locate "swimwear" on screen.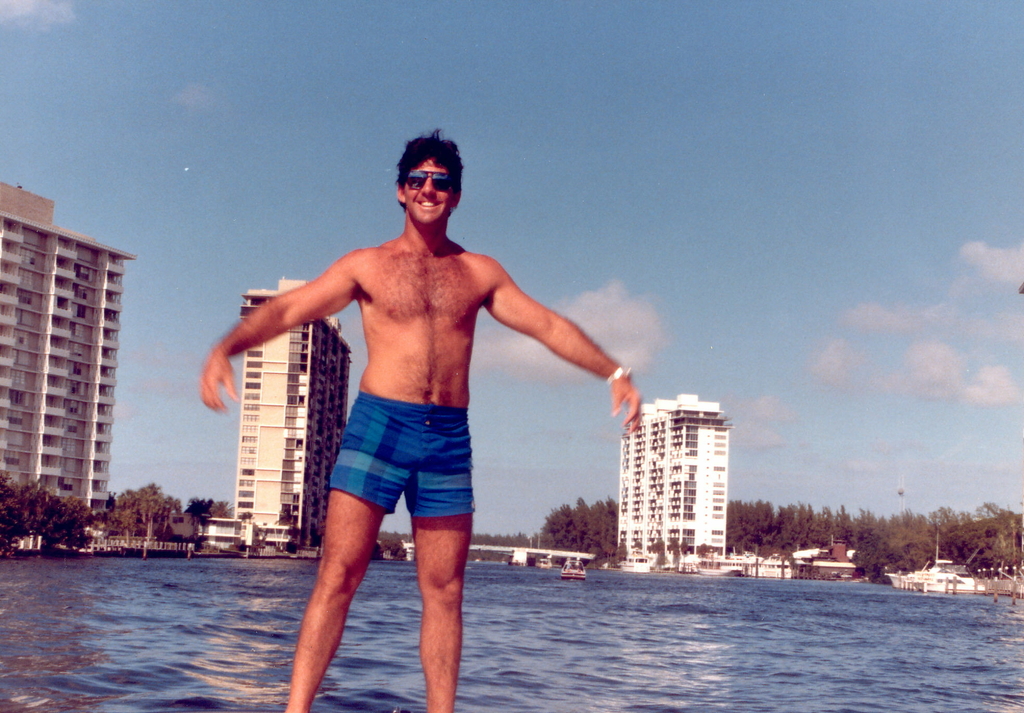
On screen at box=[332, 396, 476, 518].
